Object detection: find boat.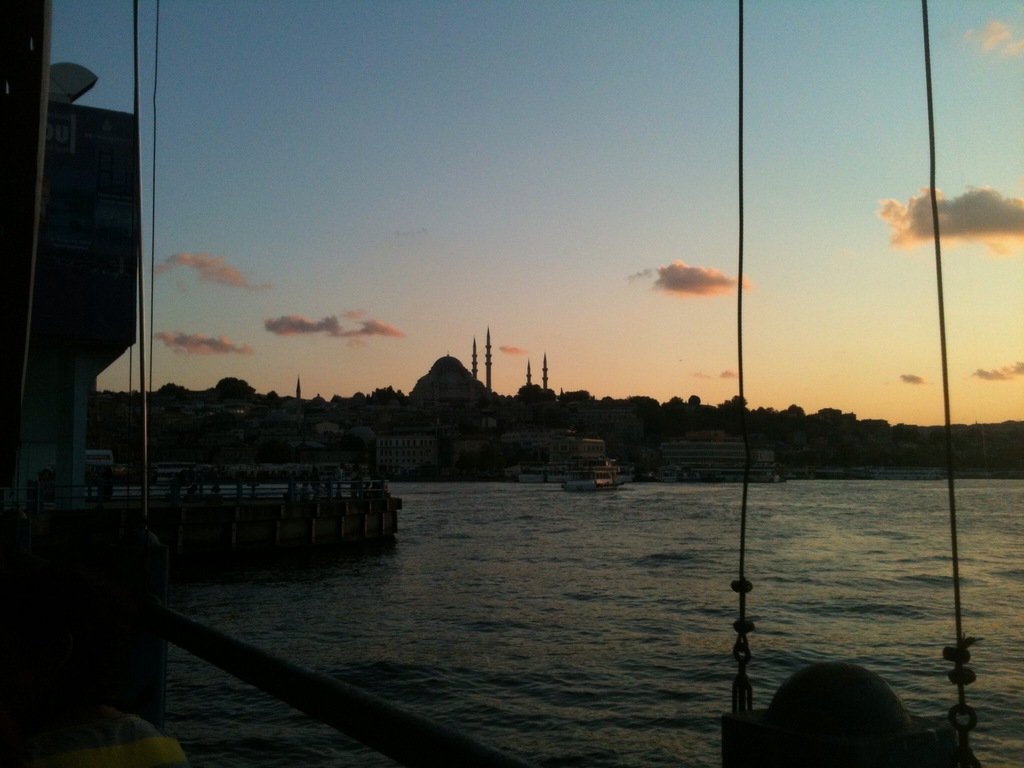
detection(561, 463, 633, 494).
